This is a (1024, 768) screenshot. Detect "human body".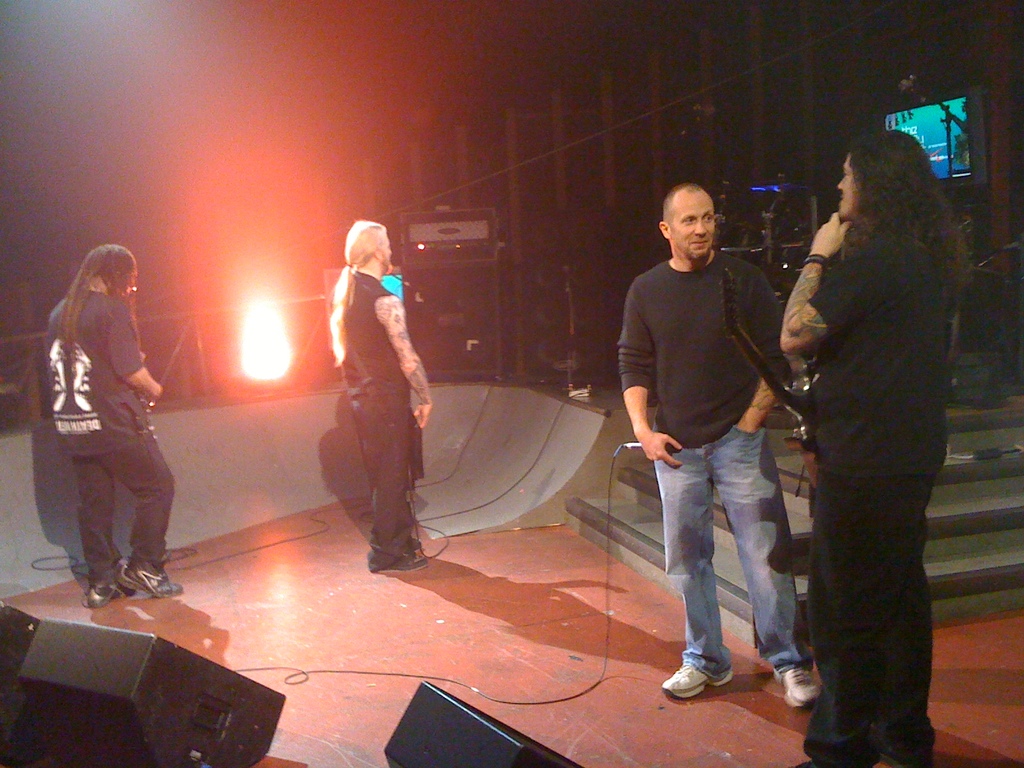
locate(32, 218, 182, 624).
